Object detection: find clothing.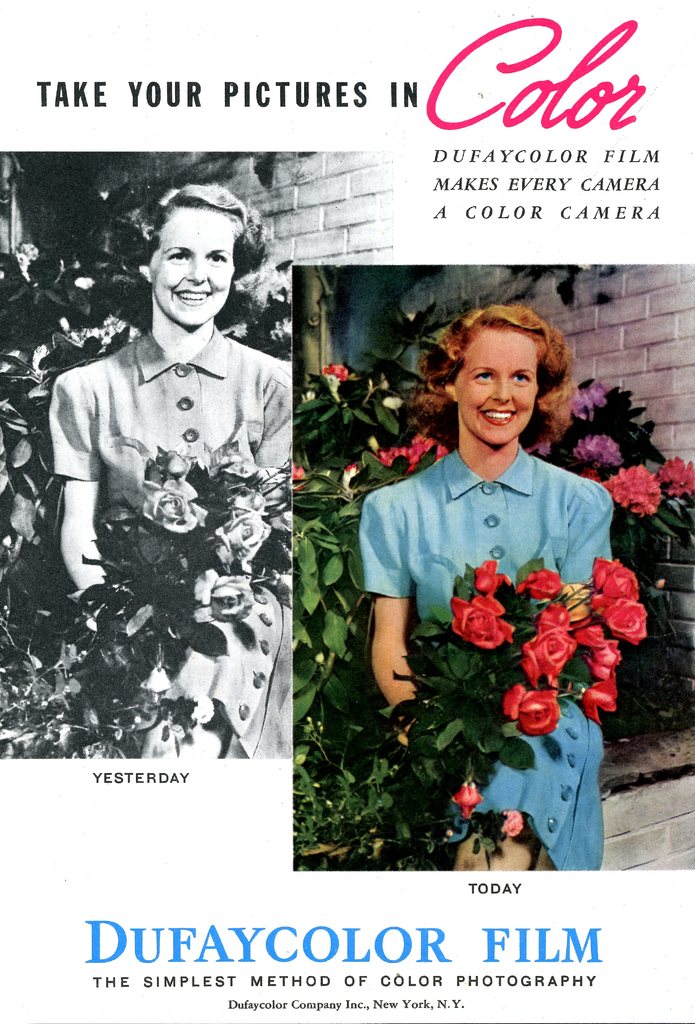
{"x1": 354, "y1": 409, "x2": 624, "y2": 795}.
